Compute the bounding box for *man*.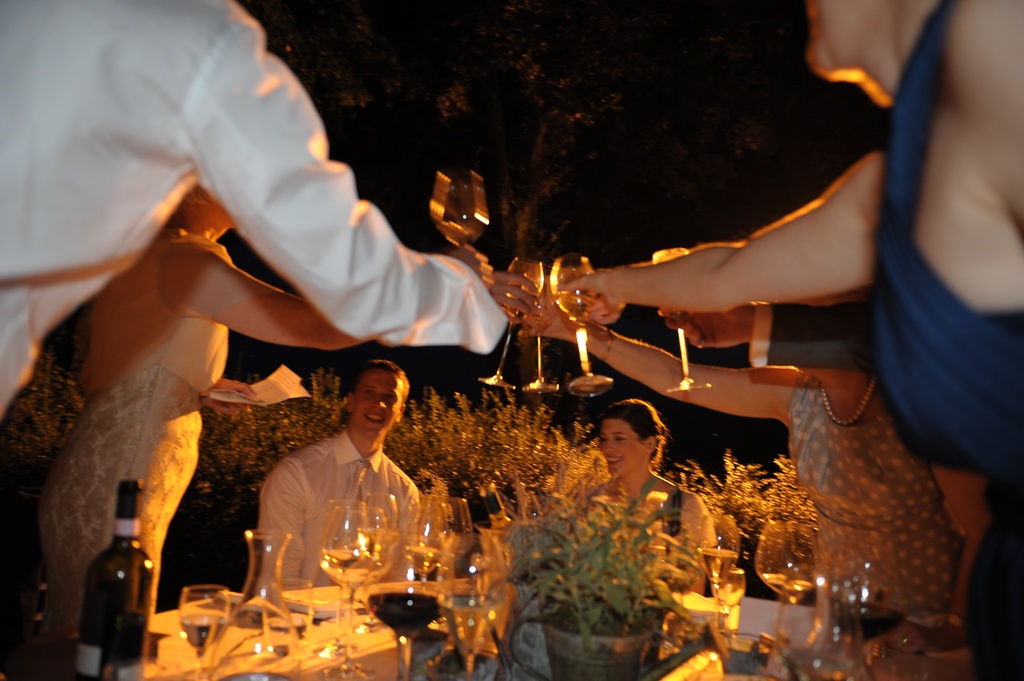
[left=242, top=363, right=440, bottom=577].
